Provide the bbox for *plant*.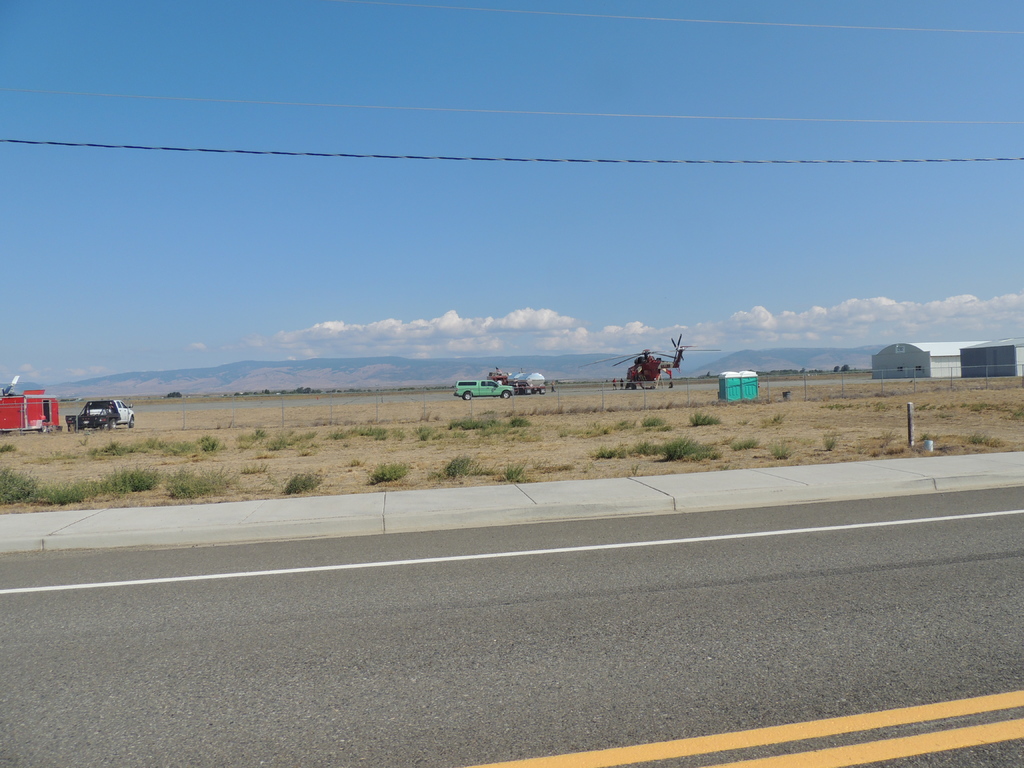
(left=628, top=462, right=637, bottom=473).
